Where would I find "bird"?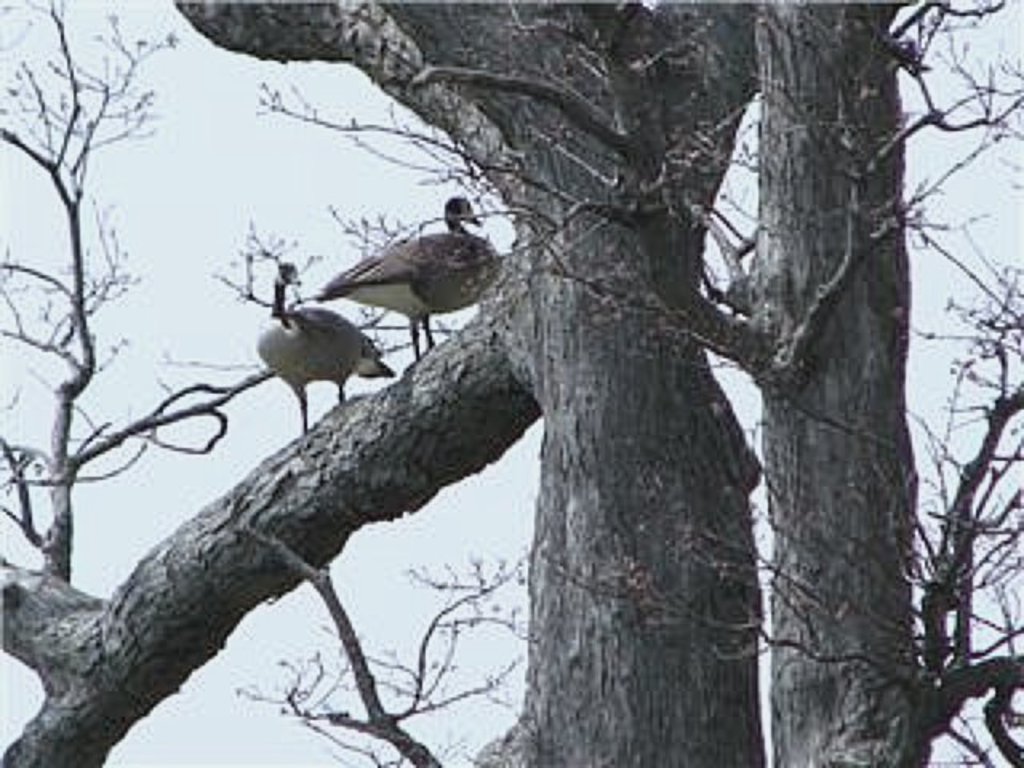
At box(298, 200, 501, 366).
